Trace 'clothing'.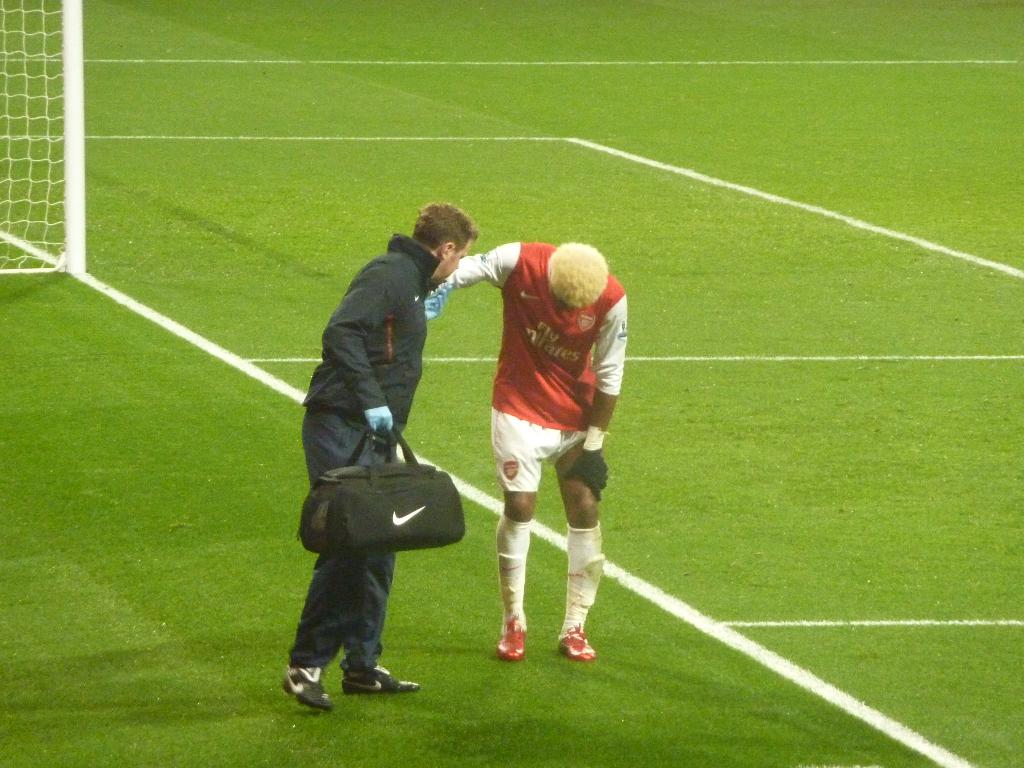
Traced to box=[295, 237, 450, 676].
